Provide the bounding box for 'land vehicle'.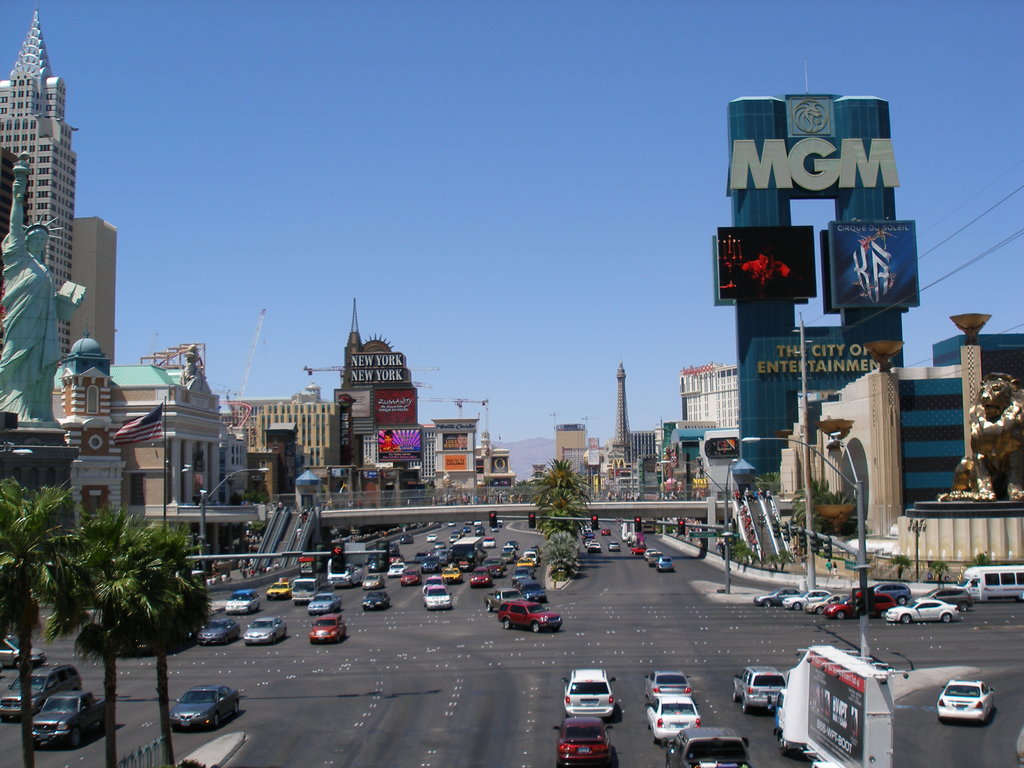
<bbox>668, 728, 749, 767</bbox>.
